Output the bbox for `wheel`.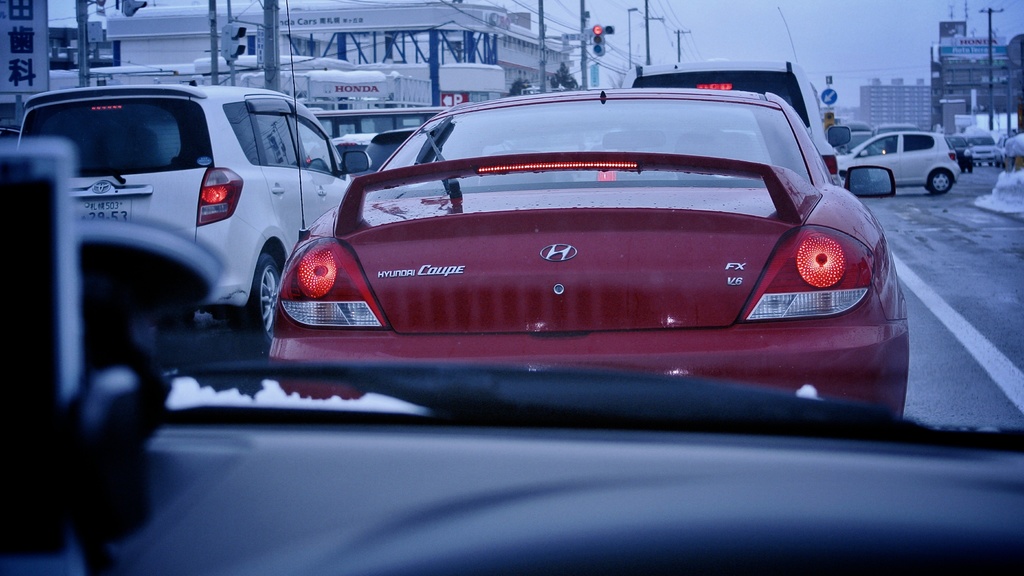
<bbox>968, 168, 974, 174</bbox>.
